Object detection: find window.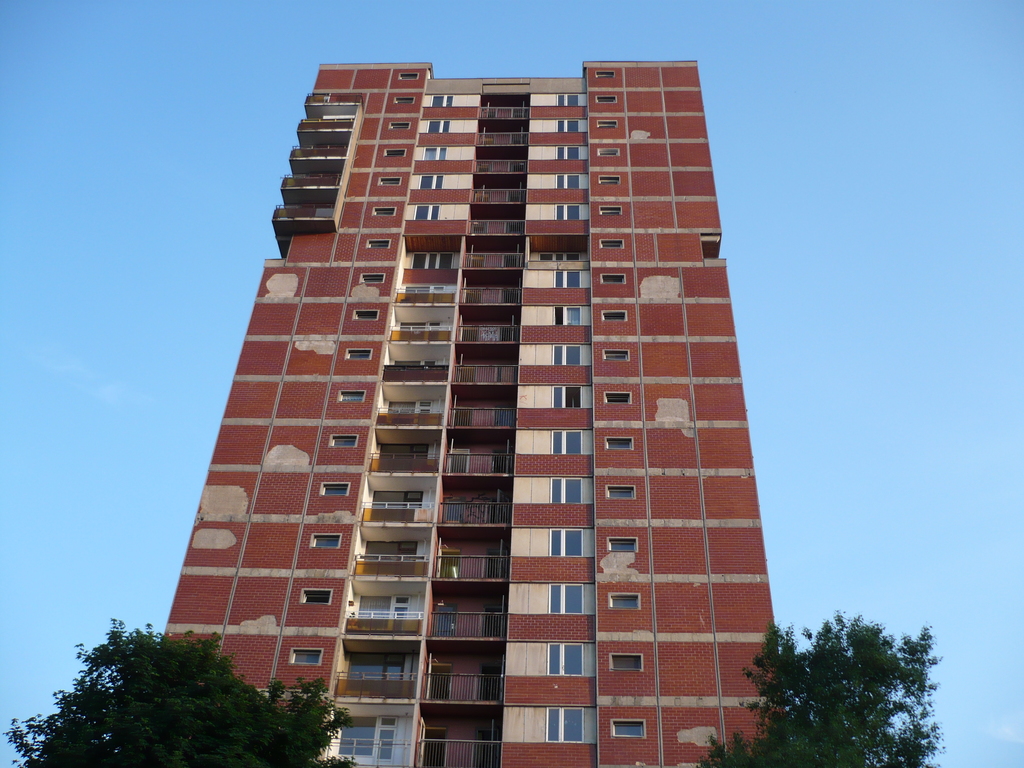
(left=337, top=717, right=376, bottom=754).
